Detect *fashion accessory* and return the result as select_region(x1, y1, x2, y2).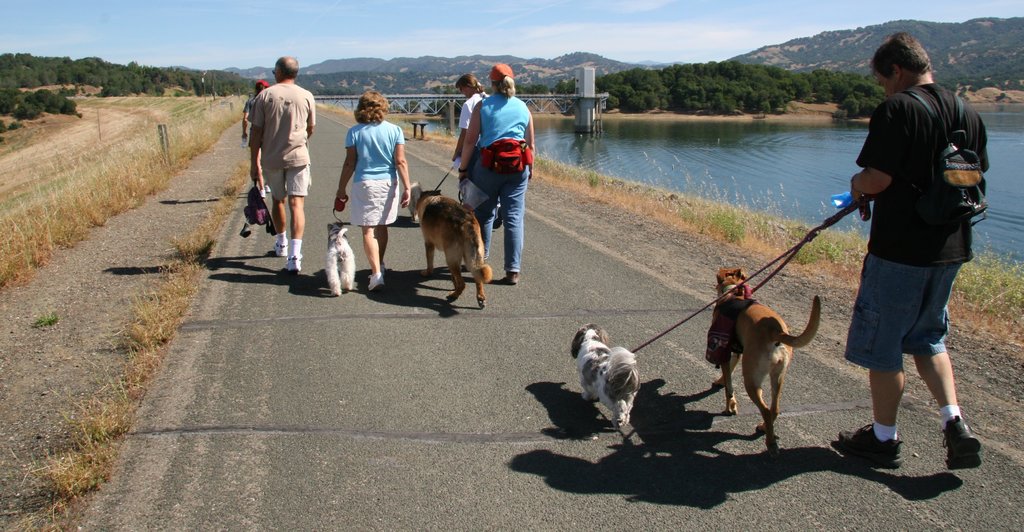
select_region(938, 401, 961, 431).
